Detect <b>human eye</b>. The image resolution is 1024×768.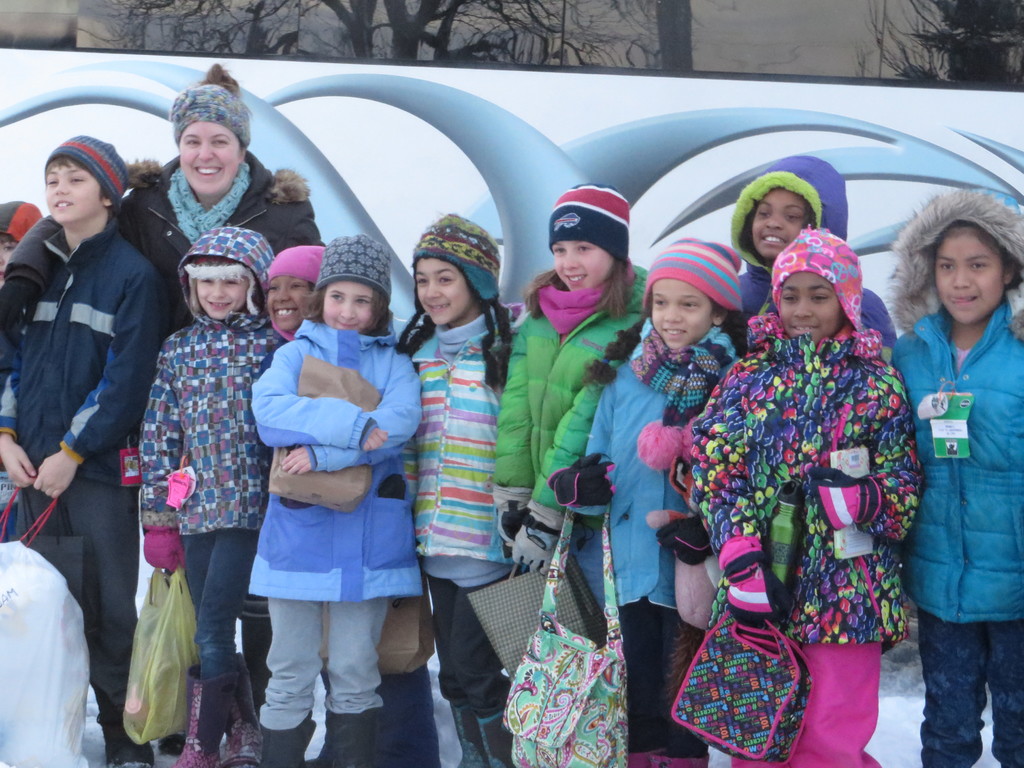
Rect(200, 276, 212, 284).
